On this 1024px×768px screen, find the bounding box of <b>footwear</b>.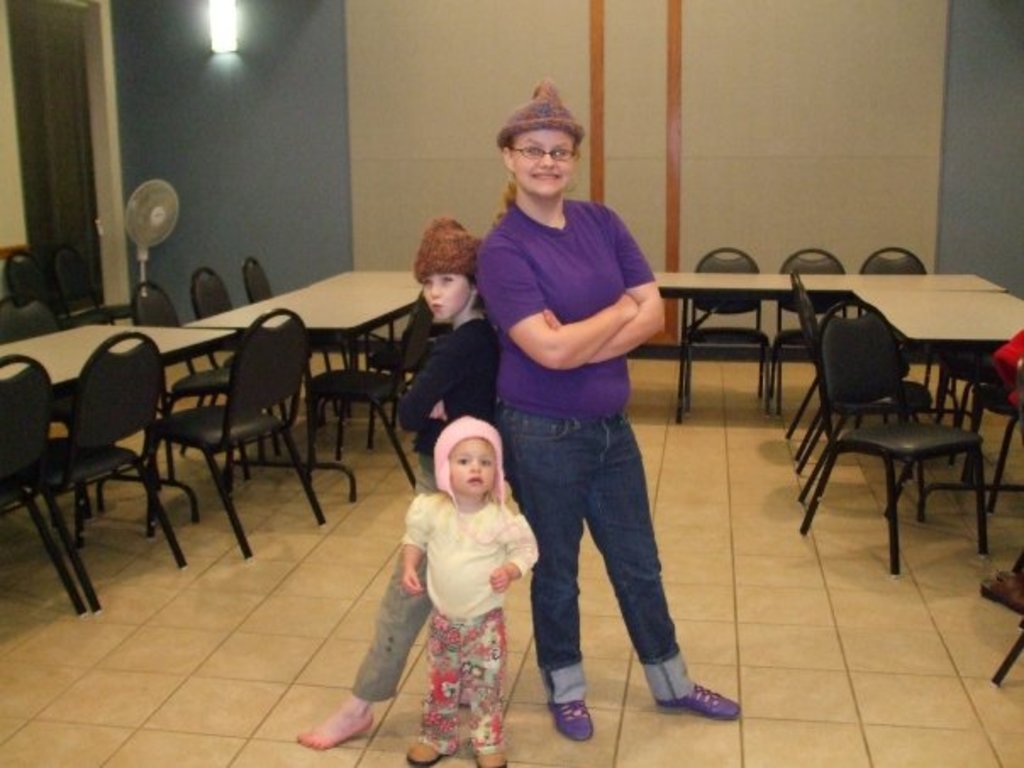
Bounding box: 544/702/592/743.
